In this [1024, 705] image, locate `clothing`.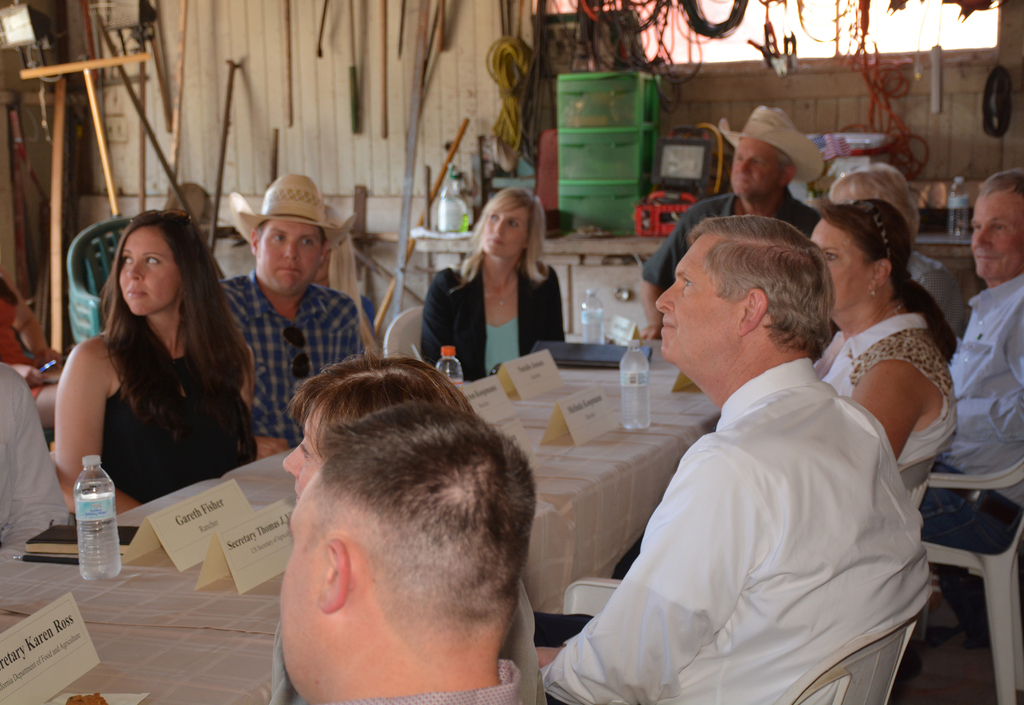
Bounding box: left=269, top=578, right=533, bottom=704.
